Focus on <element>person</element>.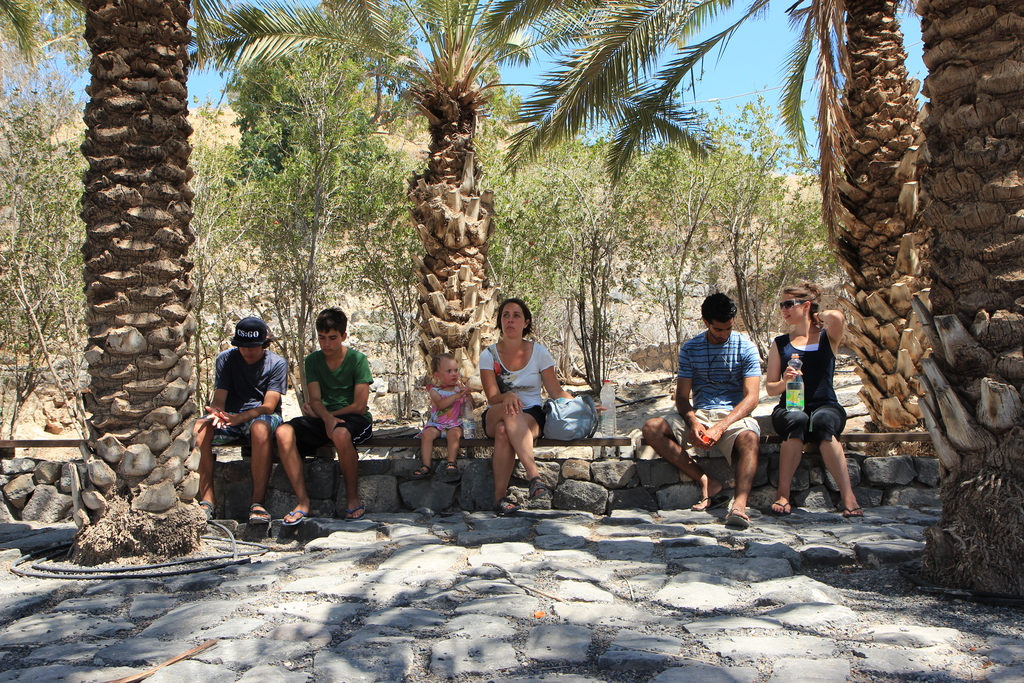
Focused at 765,281,865,519.
